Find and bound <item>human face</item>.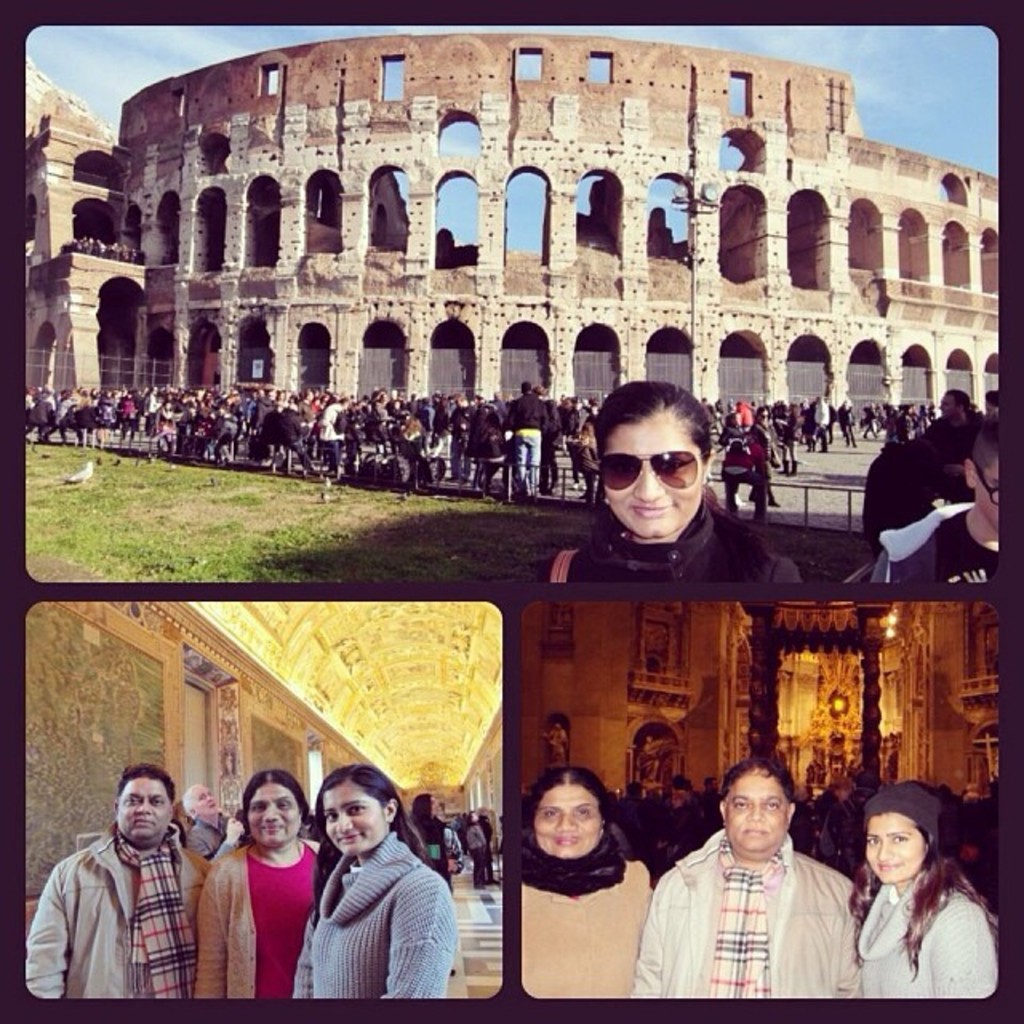
Bound: locate(973, 461, 998, 528).
